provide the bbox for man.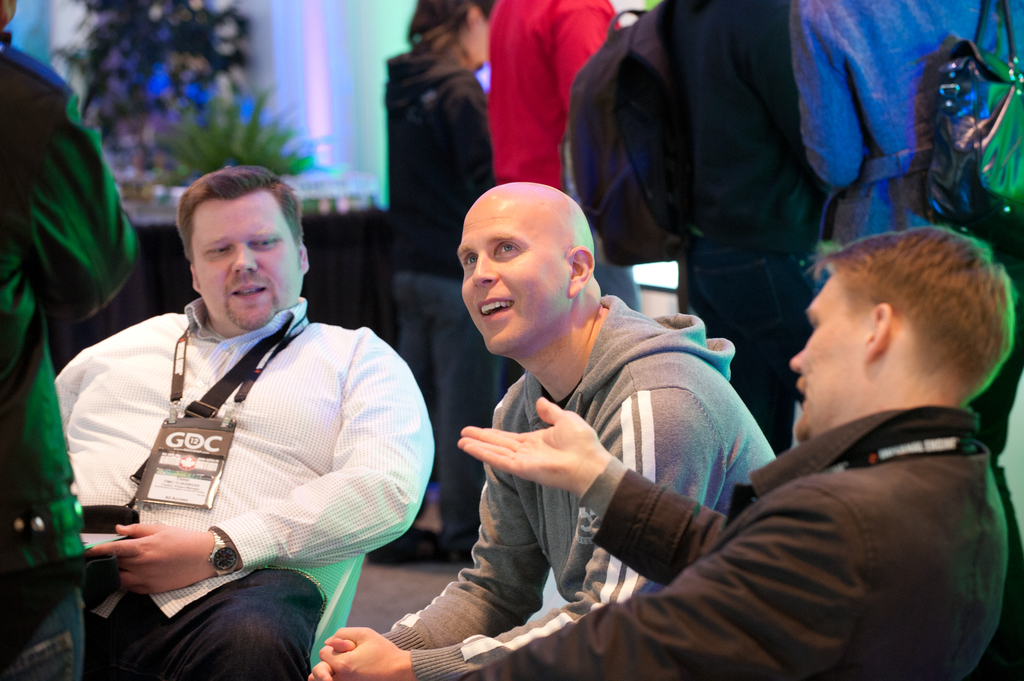
bbox=(45, 163, 440, 678).
